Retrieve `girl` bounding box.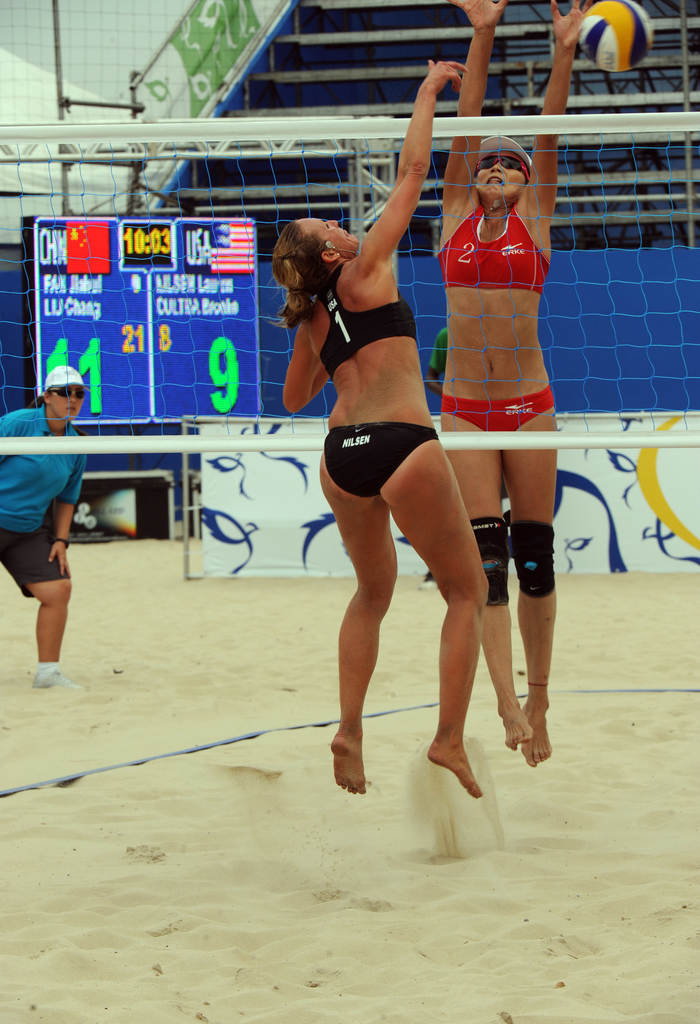
Bounding box: (275, 49, 498, 799).
